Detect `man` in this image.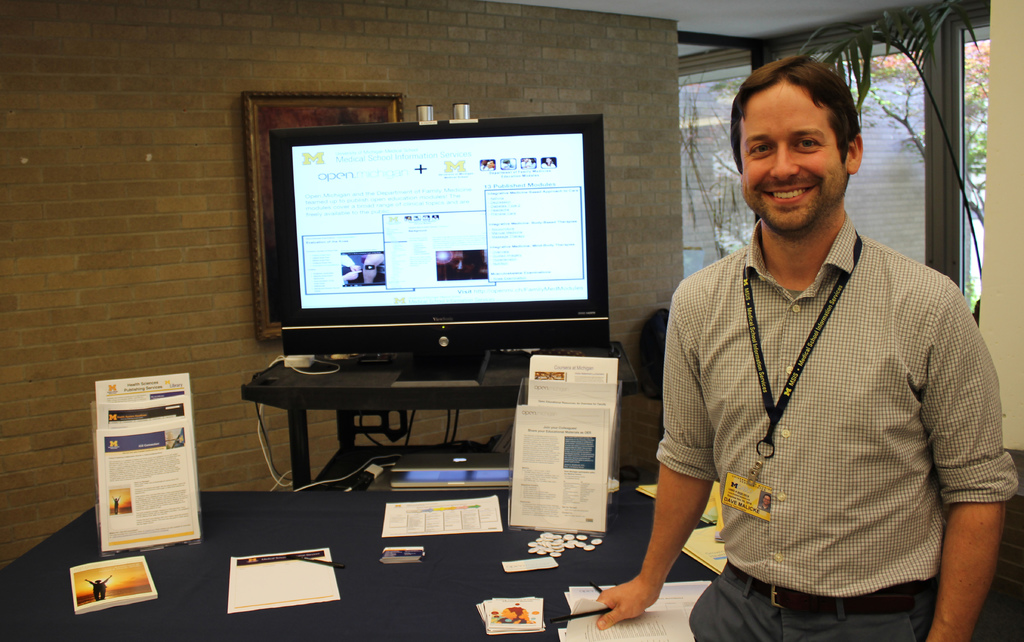
Detection: [634, 62, 1003, 636].
